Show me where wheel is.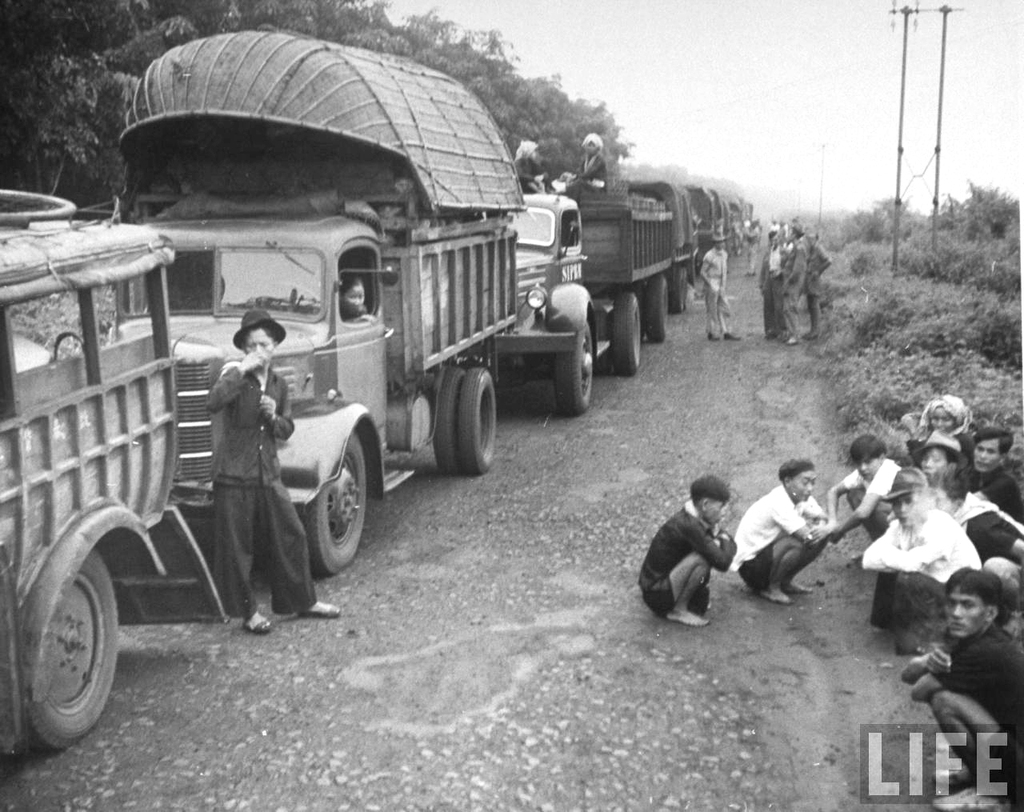
wheel is at left=630, top=283, right=644, bottom=343.
